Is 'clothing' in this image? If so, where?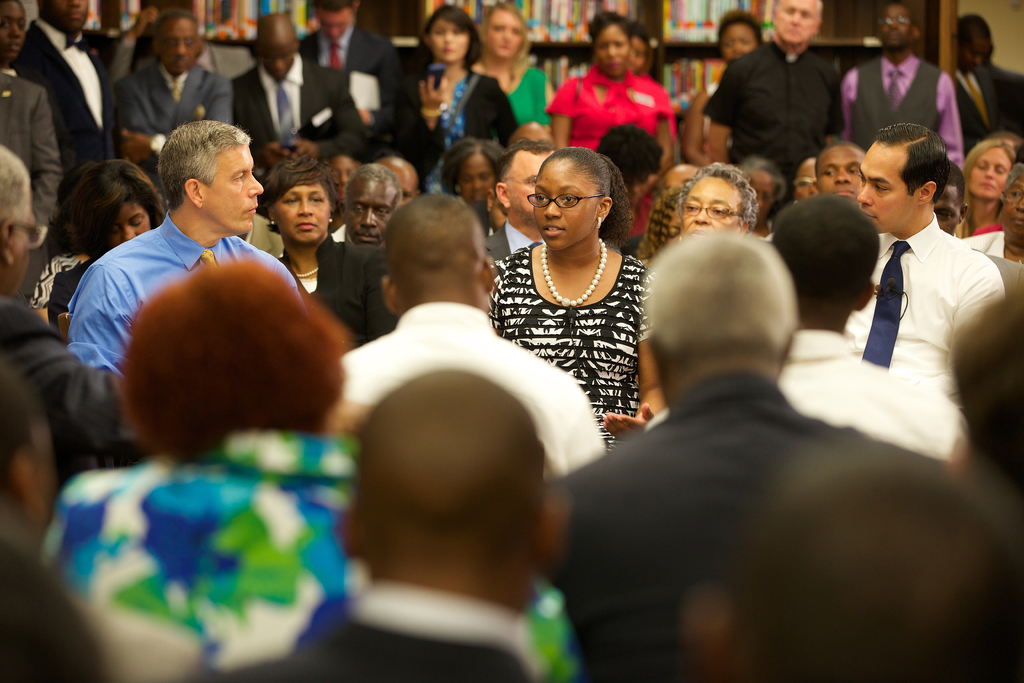
Yes, at box(392, 59, 515, 250).
